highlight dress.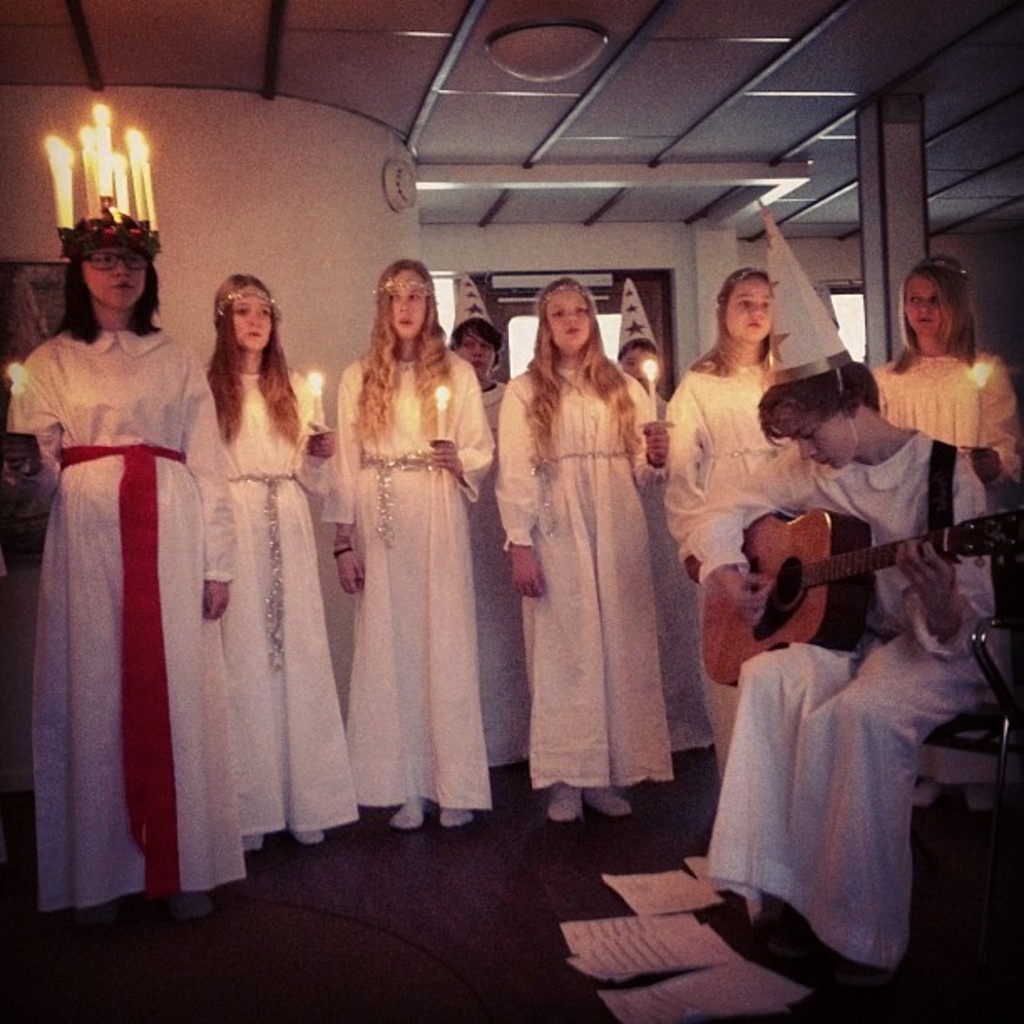
Highlighted region: [201, 365, 358, 850].
